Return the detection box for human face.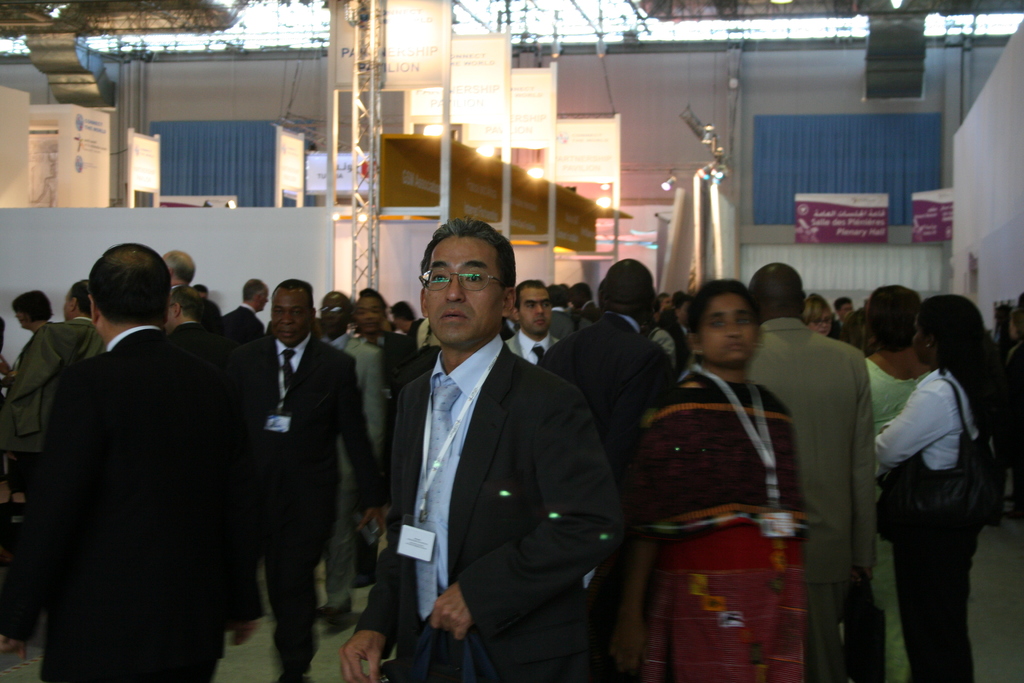
(x1=810, y1=311, x2=834, y2=333).
